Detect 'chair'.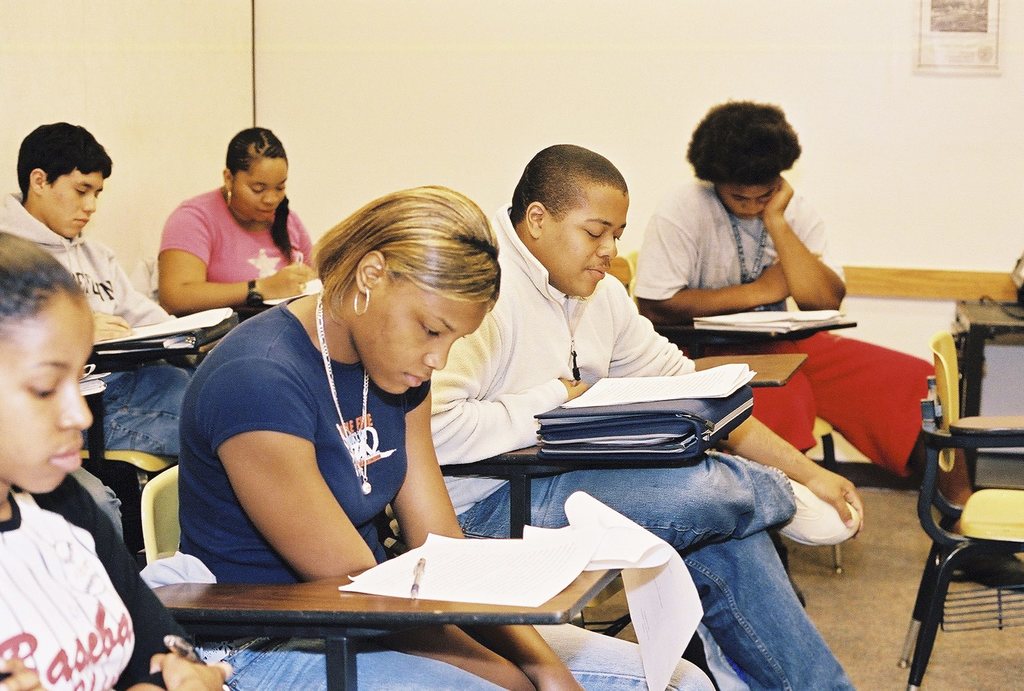
Detected at 436/430/737/630.
